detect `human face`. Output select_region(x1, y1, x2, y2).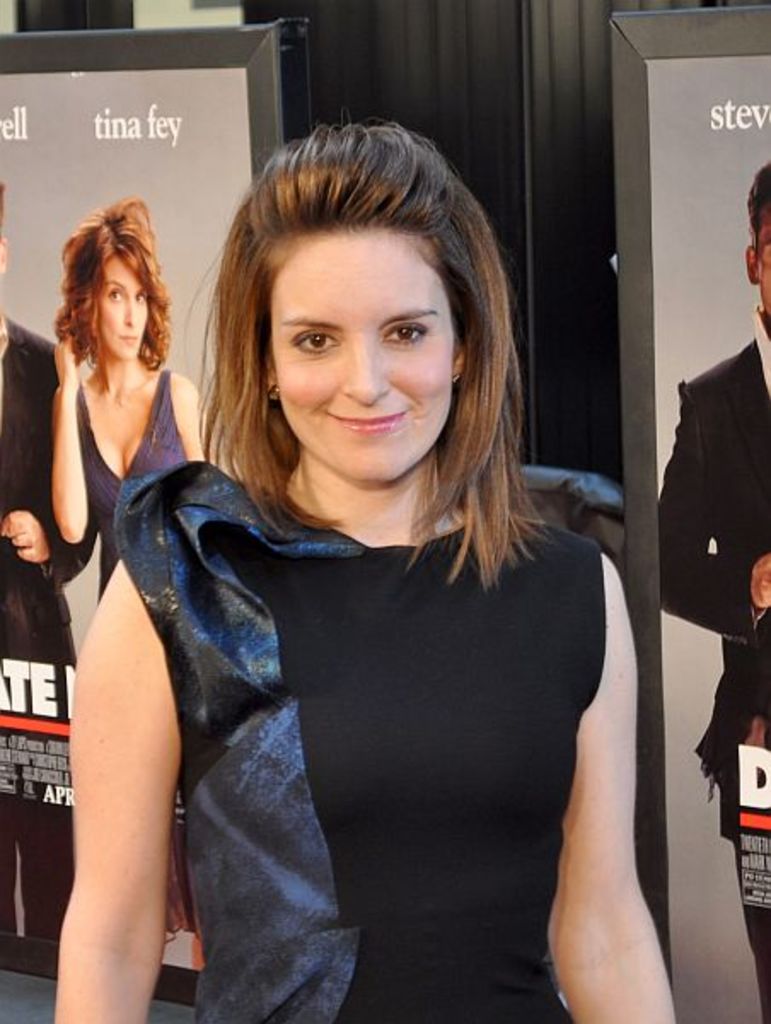
select_region(276, 241, 452, 488).
